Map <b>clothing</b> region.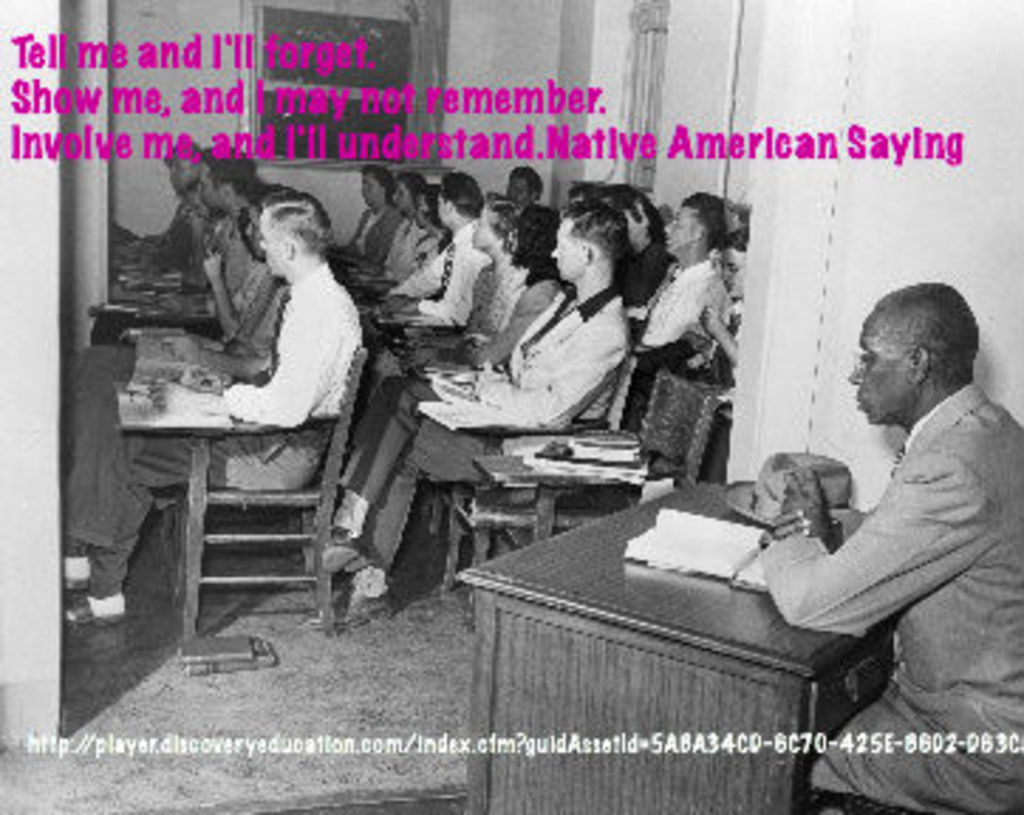
Mapped to box(781, 334, 999, 696).
